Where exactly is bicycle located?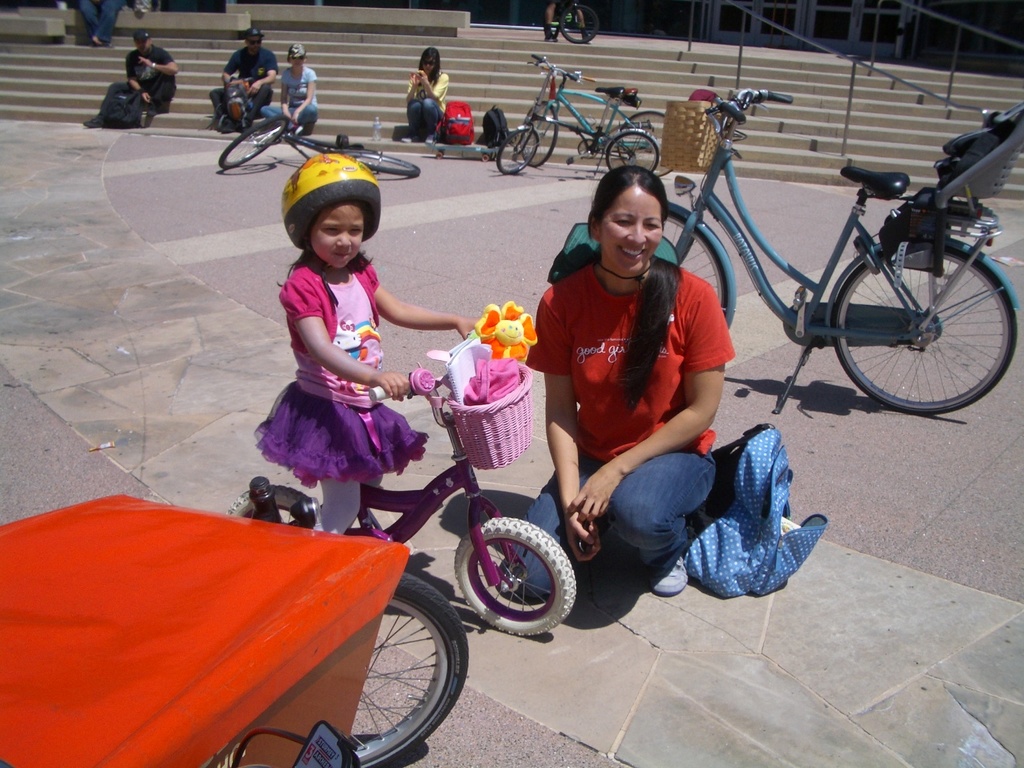
Its bounding box is x1=221, y1=110, x2=422, y2=183.
